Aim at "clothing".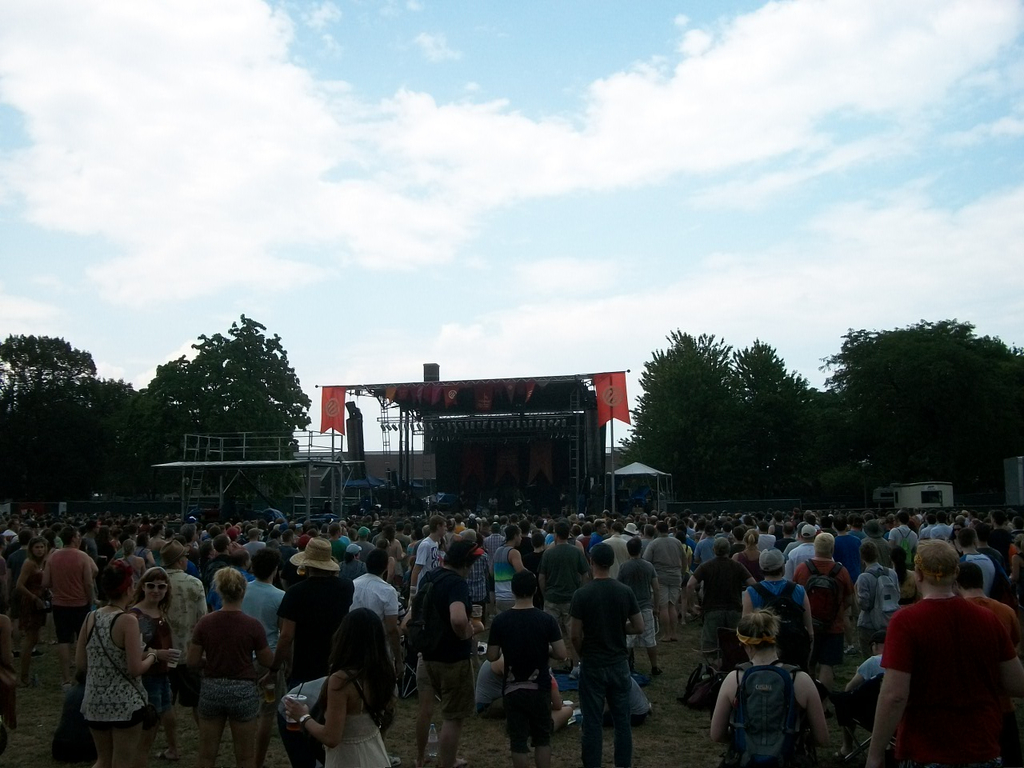
Aimed at (left=618, top=554, right=656, bottom=645).
